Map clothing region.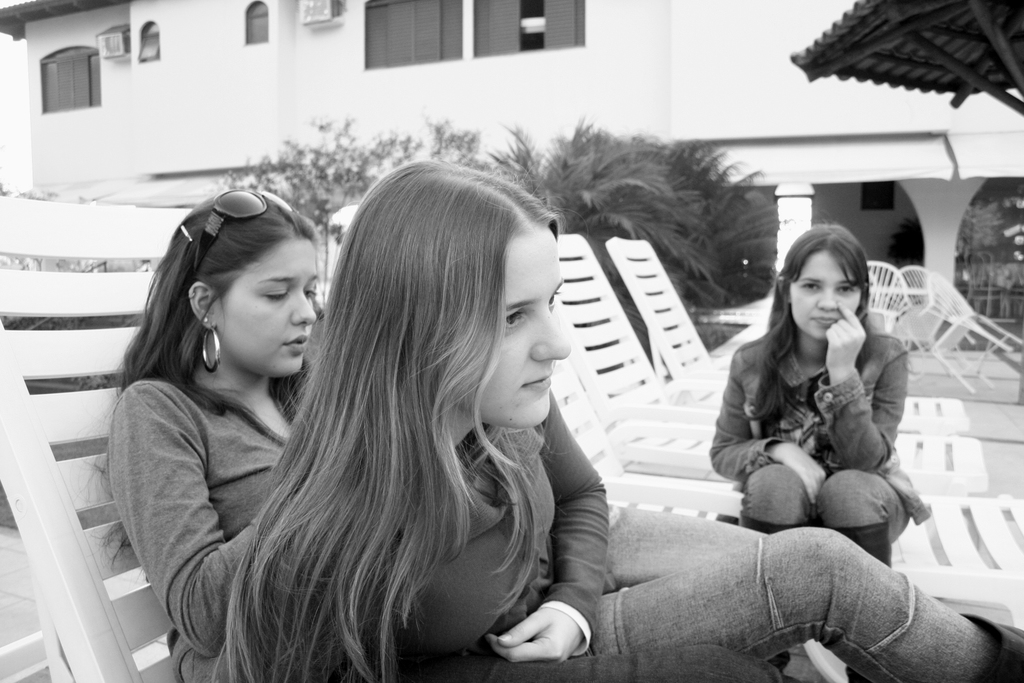
Mapped to bbox=(98, 366, 327, 682).
